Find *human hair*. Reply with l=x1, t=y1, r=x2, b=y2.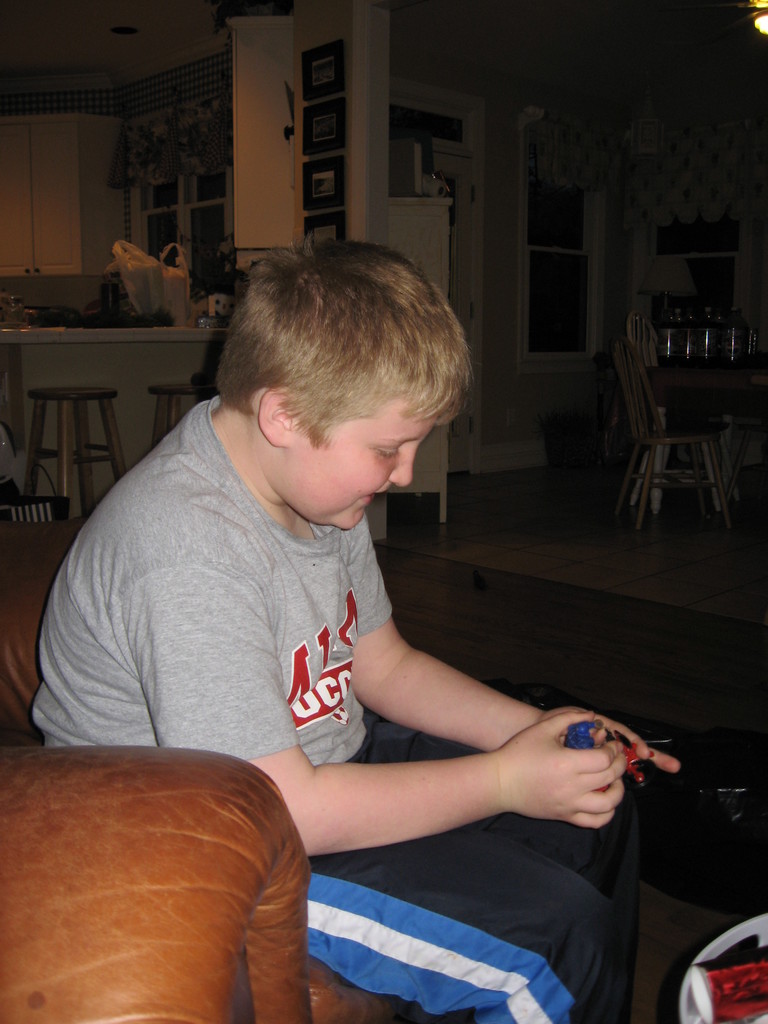
l=210, t=225, r=472, b=452.
